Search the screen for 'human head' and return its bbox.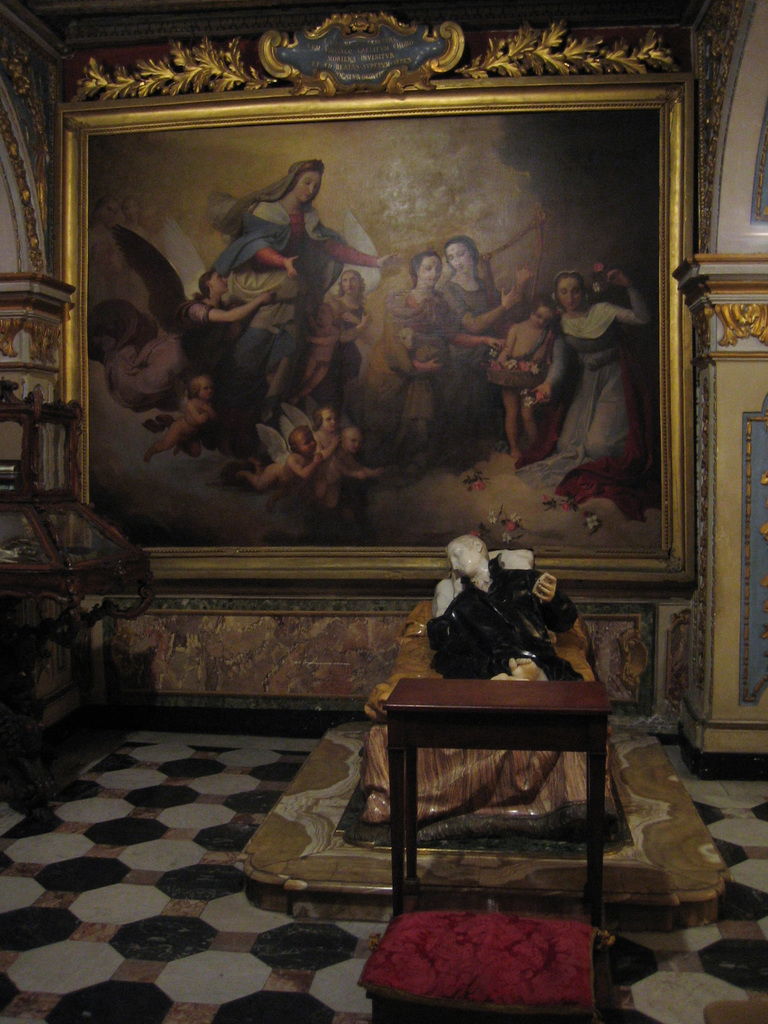
Found: rect(339, 267, 363, 299).
